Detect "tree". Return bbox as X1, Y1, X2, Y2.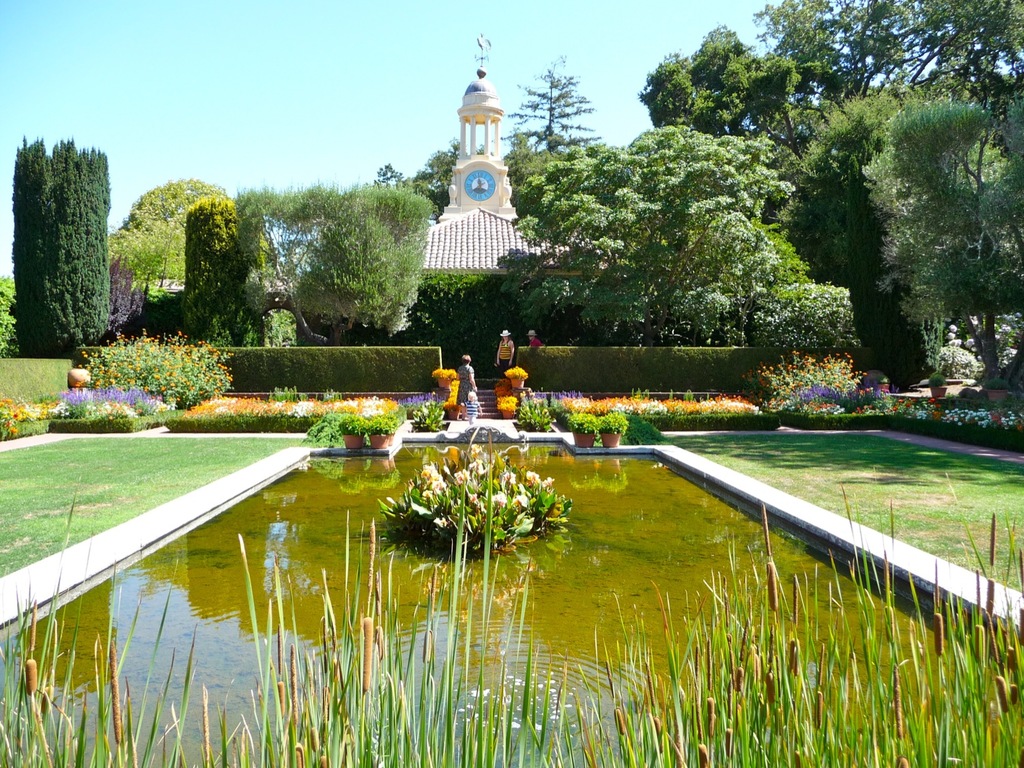
625, 30, 820, 167.
